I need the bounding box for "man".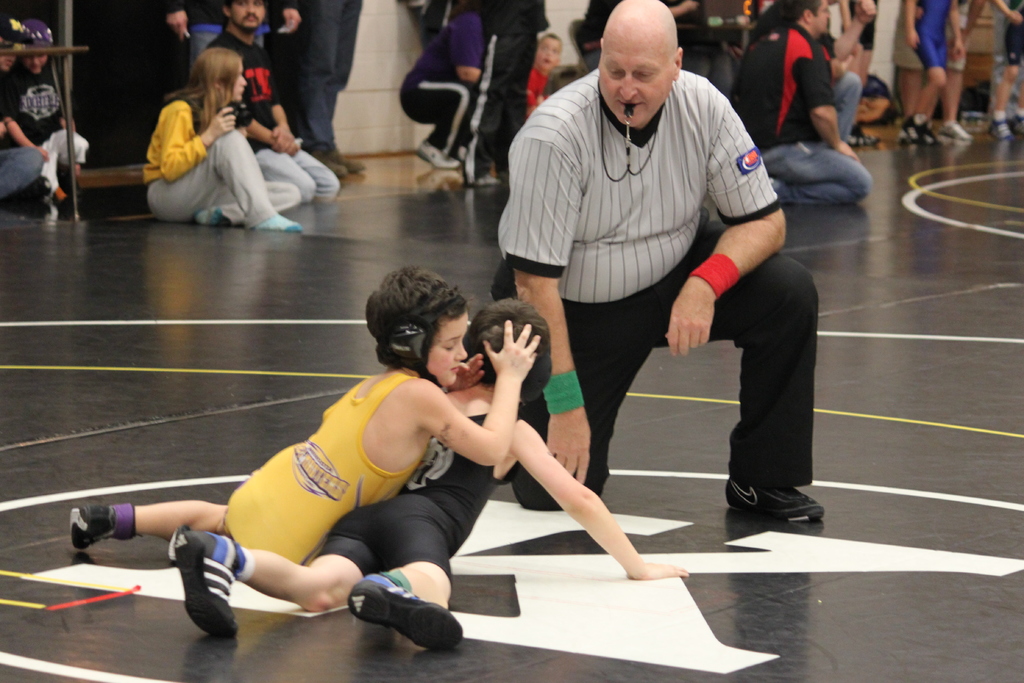
Here it is: x1=316, y1=0, x2=364, y2=174.
